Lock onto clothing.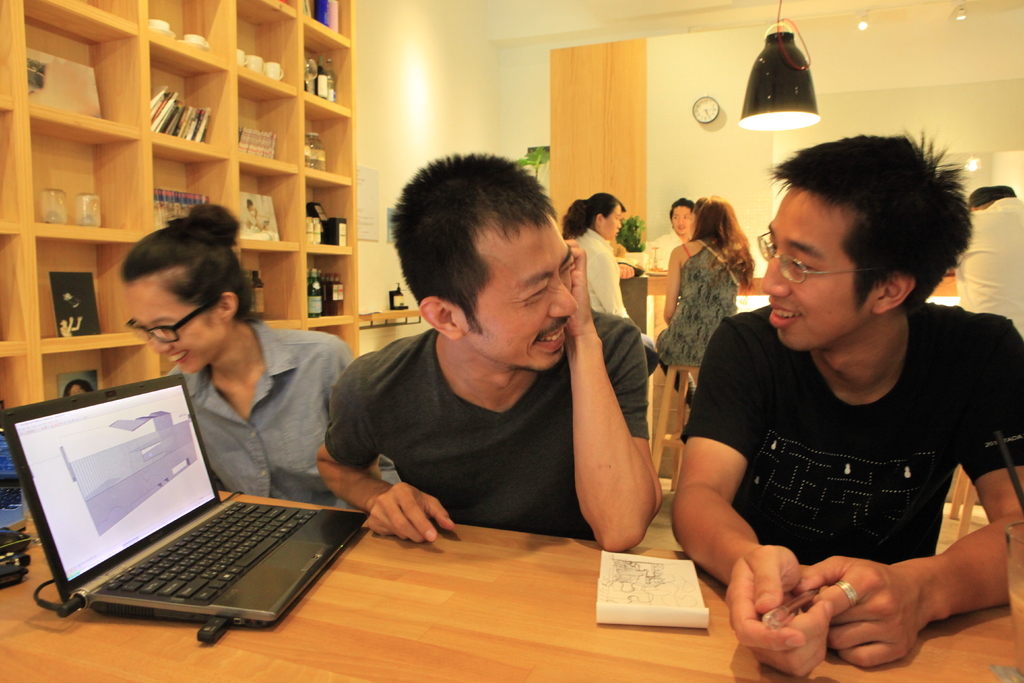
Locked: x1=675, y1=273, x2=1005, y2=643.
